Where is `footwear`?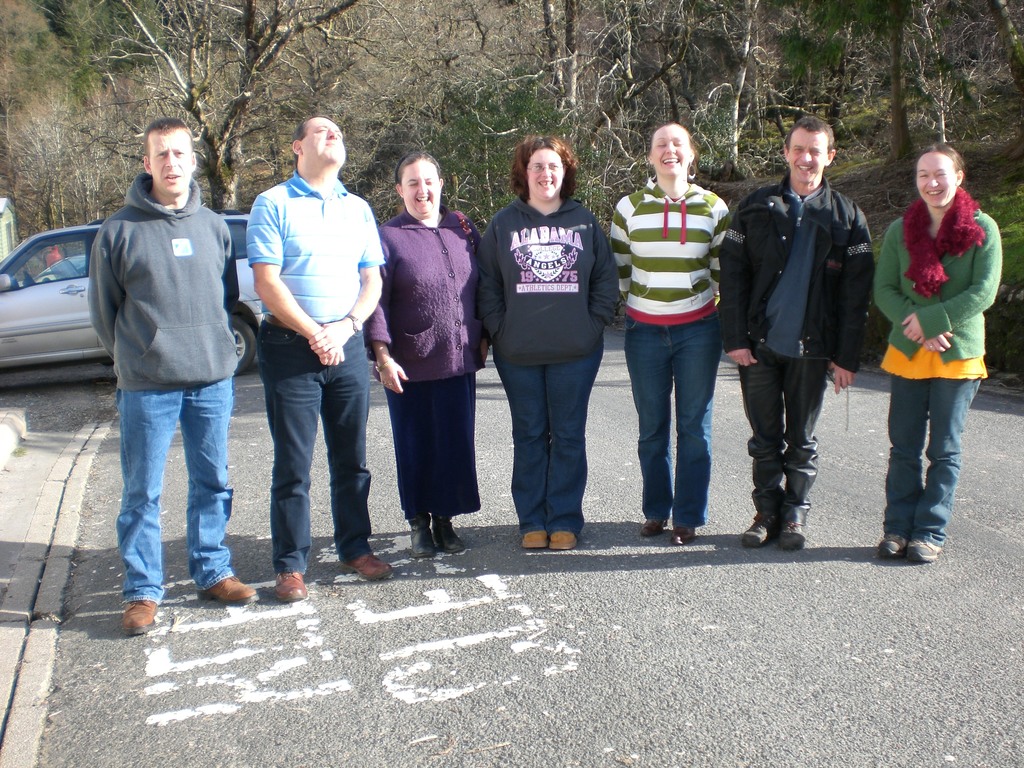
{"left": 521, "top": 531, "right": 550, "bottom": 549}.
